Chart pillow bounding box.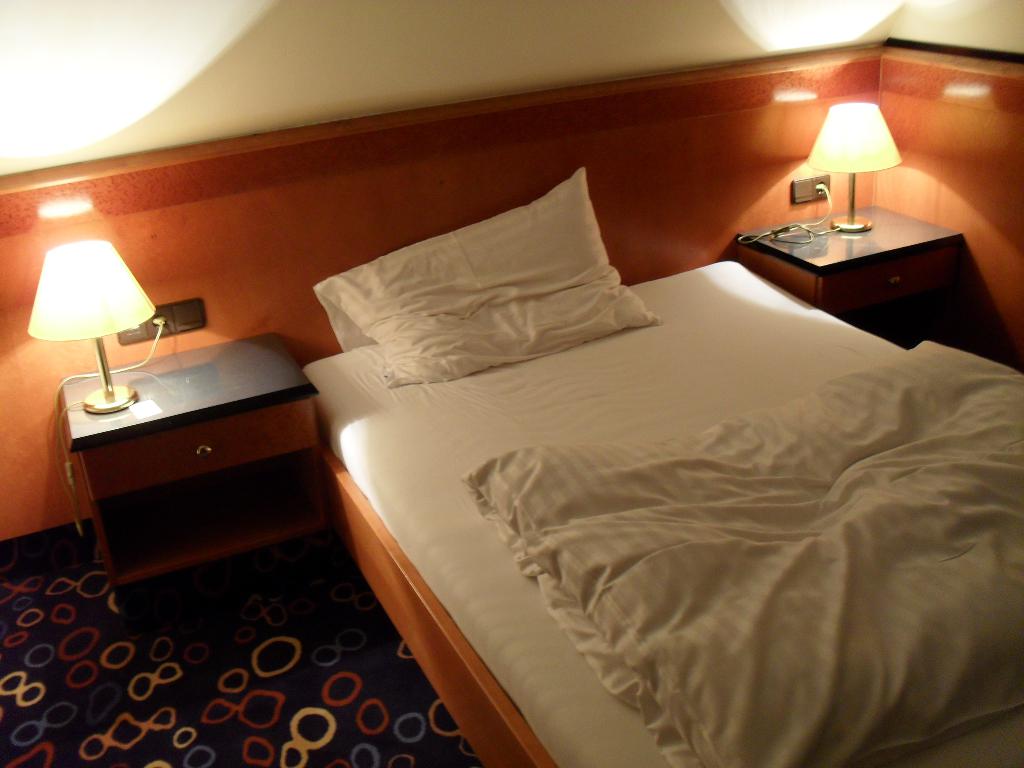
Charted: rect(295, 176, 643, 438).
